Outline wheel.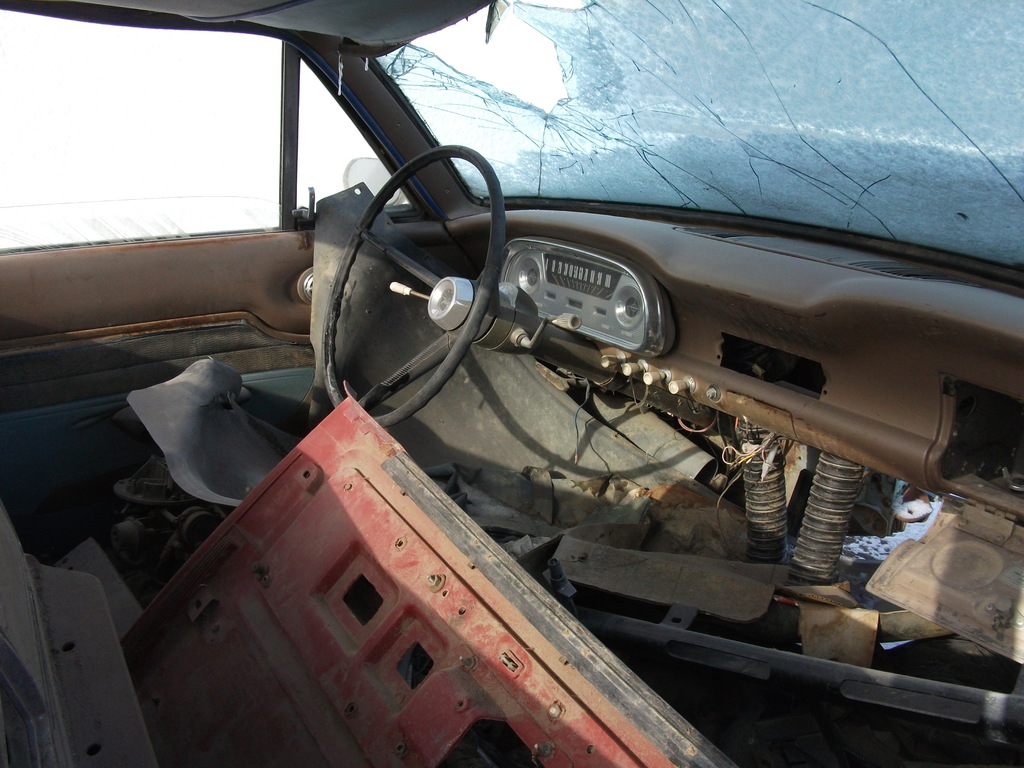
Outline: locate(298, 77, 508, 448).
